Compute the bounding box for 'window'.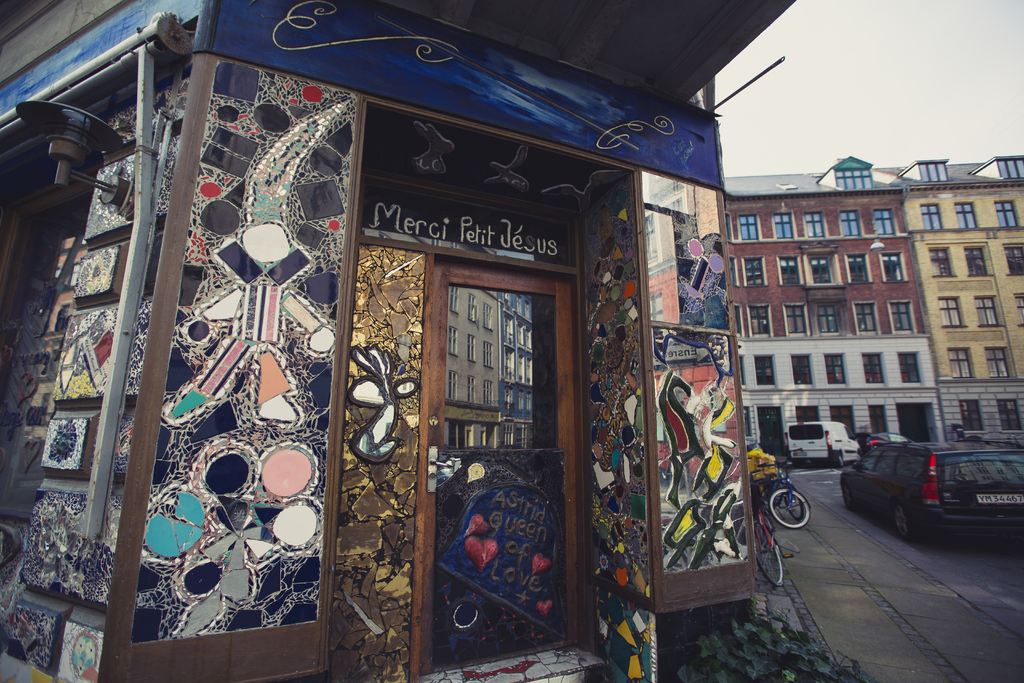
left=801, top=402, right=823, bottom=421.
